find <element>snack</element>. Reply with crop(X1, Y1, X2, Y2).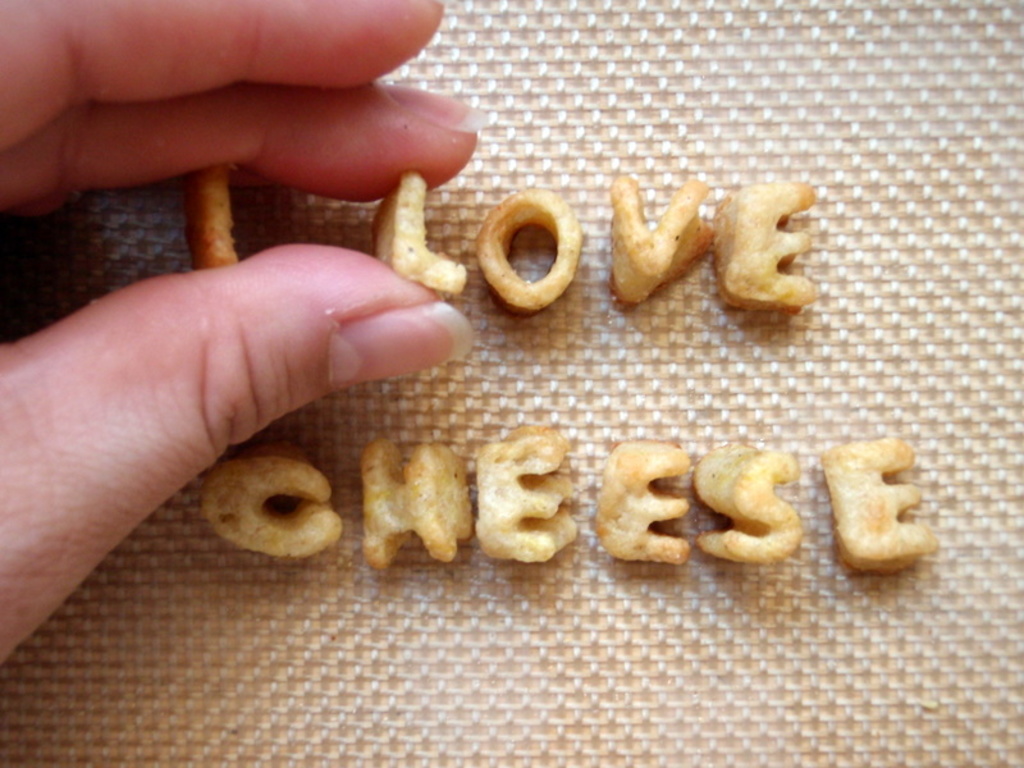
crop(189, 166, 239, 268).
